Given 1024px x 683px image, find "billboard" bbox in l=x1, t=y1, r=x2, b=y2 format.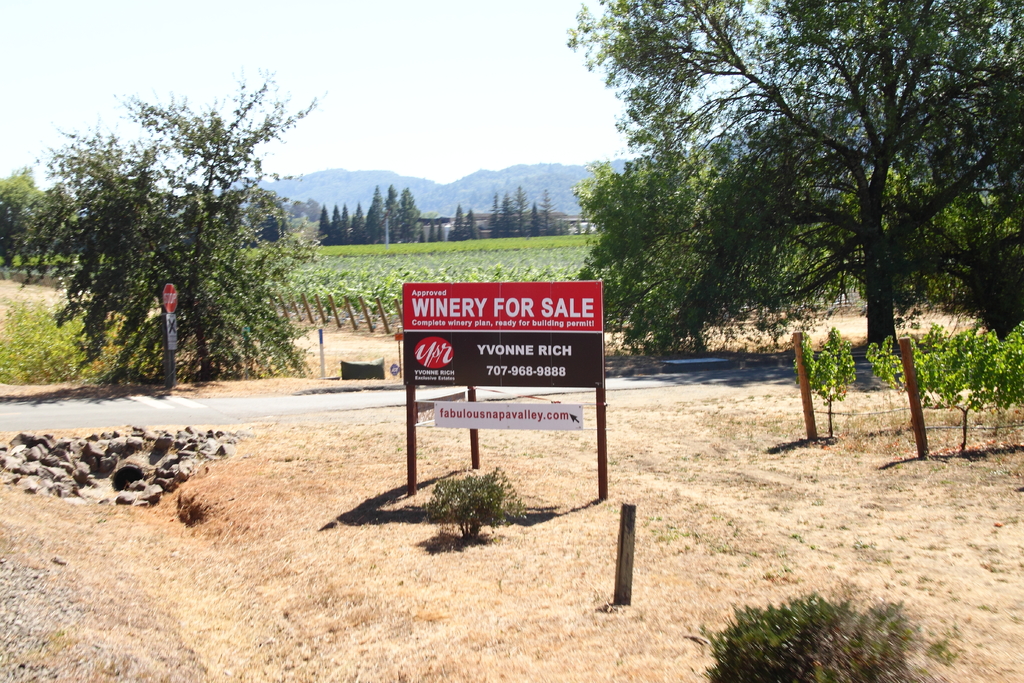
l=401, t=281, r=600, b=387.
